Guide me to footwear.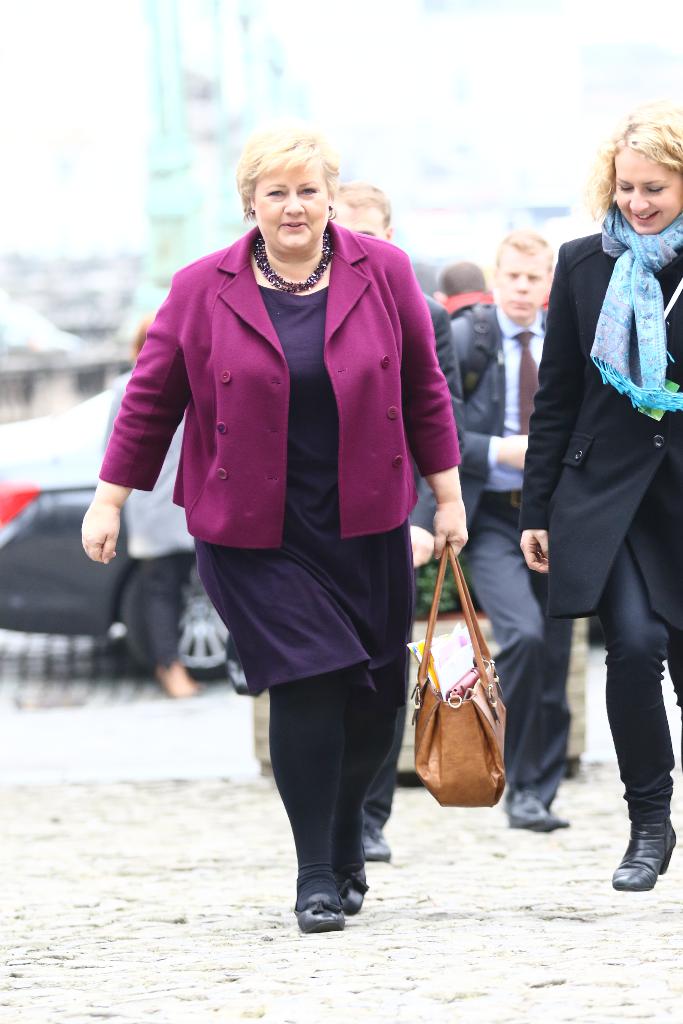
Guidance: box=[501, 788, 555, 837].
